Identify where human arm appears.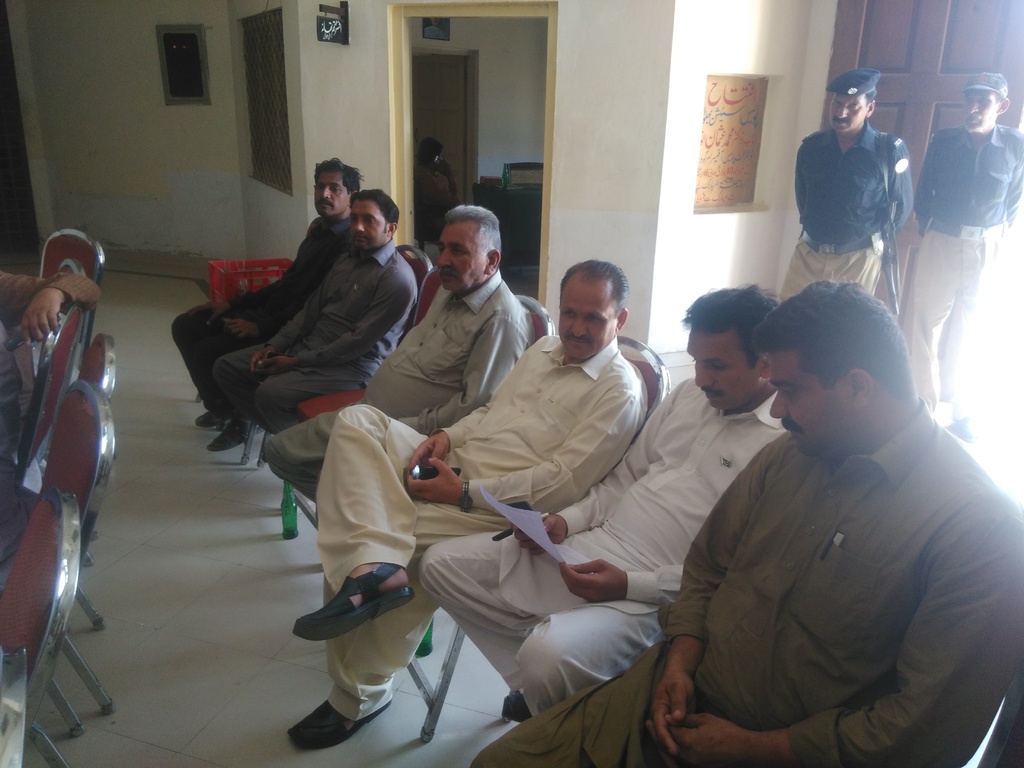
Appears at [x1=264, y1=264, x2=400, y2=376].
